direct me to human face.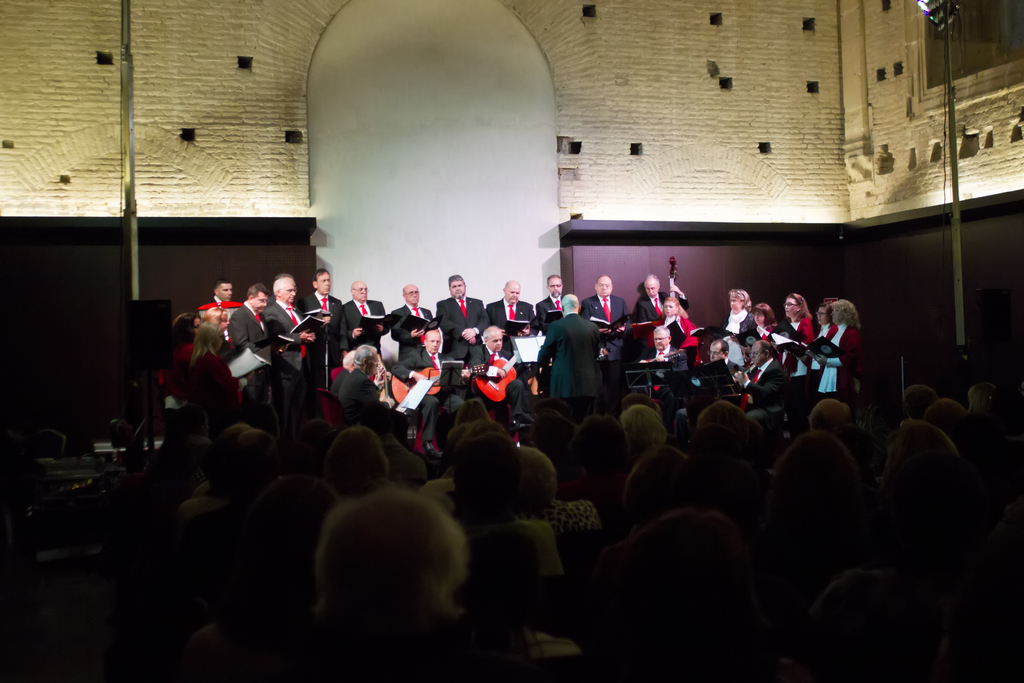
Direction: rect(358, 283, 367, 302).
